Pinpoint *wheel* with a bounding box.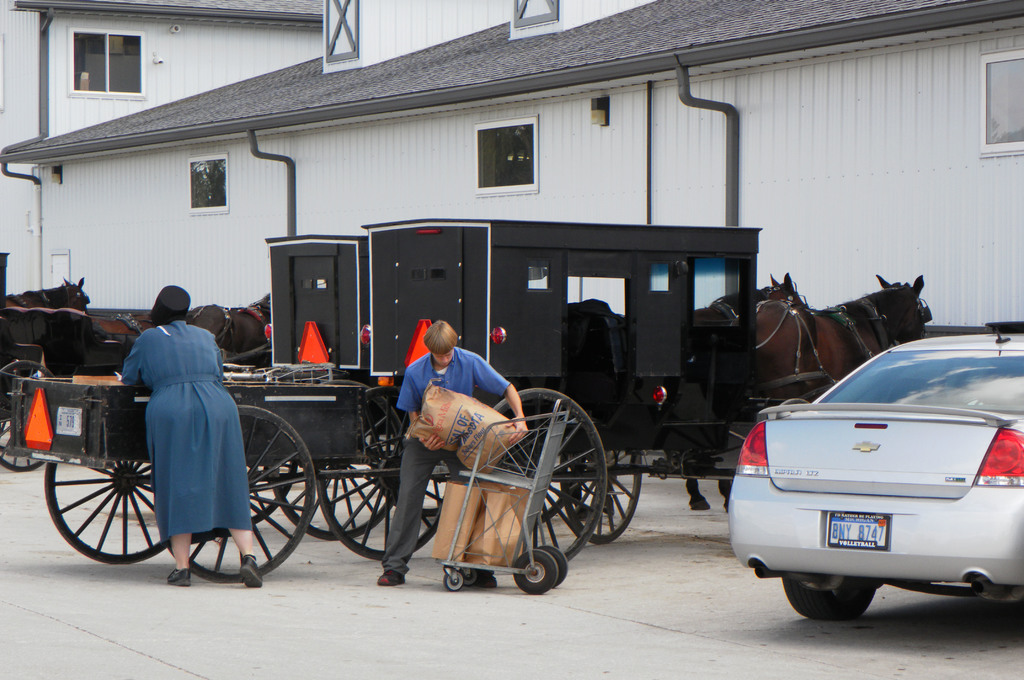
462:565:477:587.
